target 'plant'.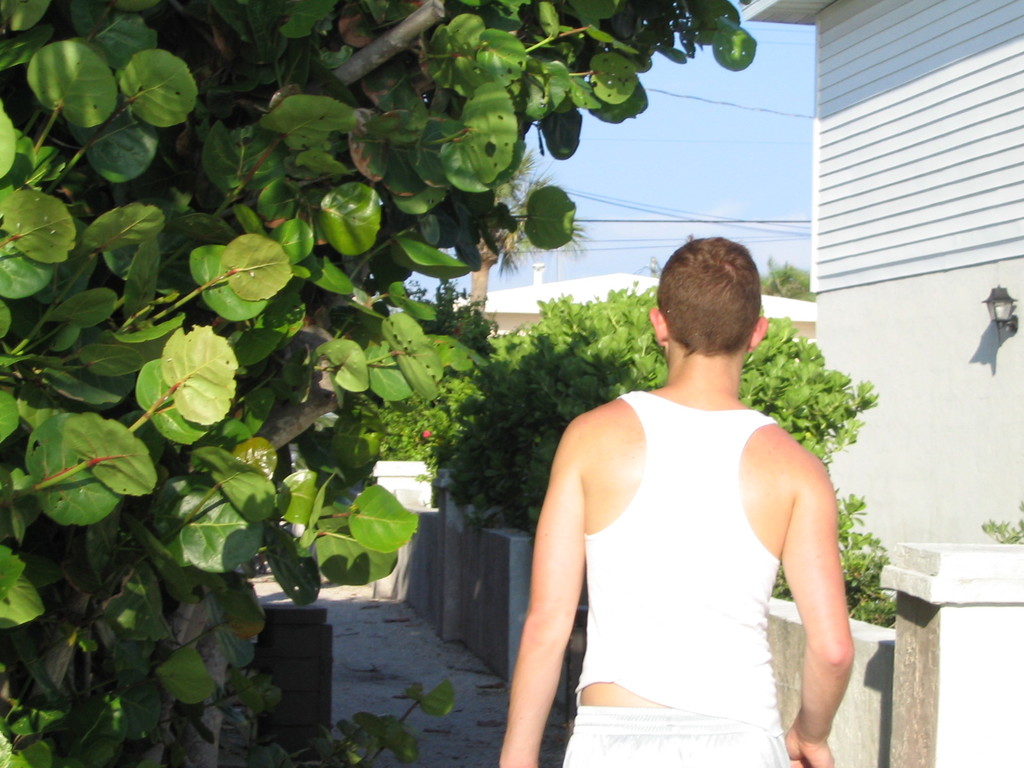
Target region: [978, 500, 1023, 539].
